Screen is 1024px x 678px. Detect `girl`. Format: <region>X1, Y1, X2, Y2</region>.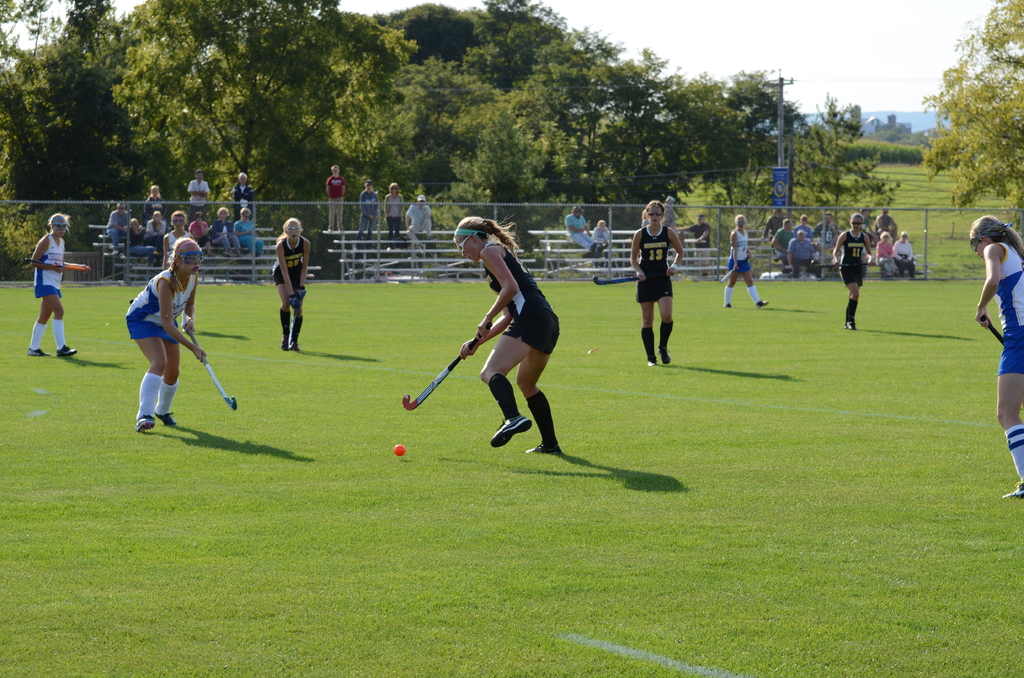
<region>970, 214, 1021, 500</region>.
